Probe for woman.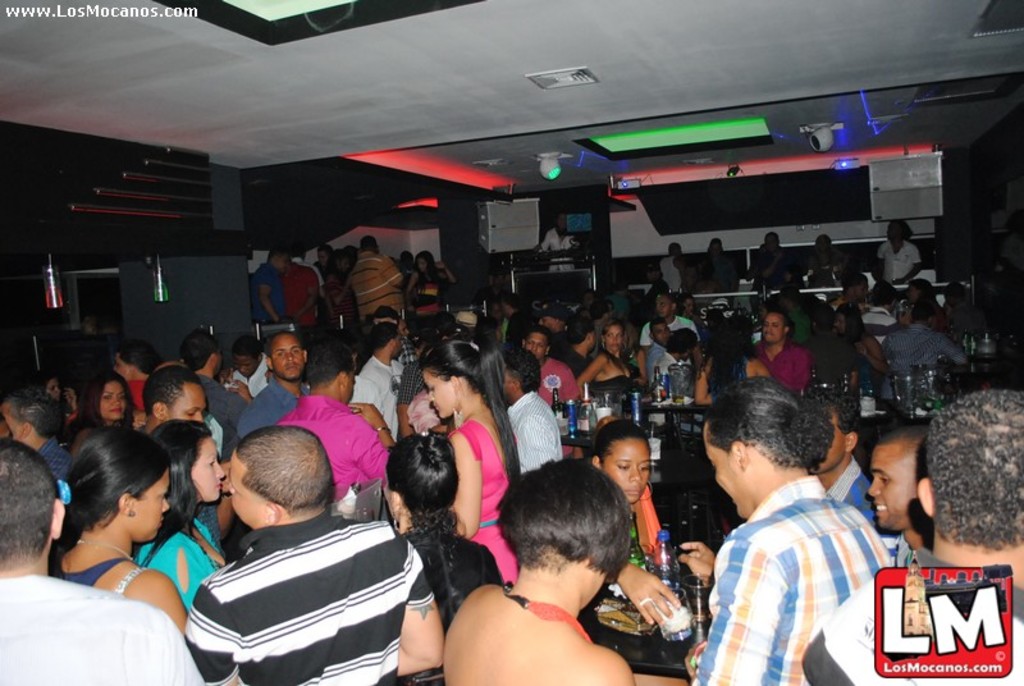
Probe result: [left=70, top=369, right=134, bottom=456].
